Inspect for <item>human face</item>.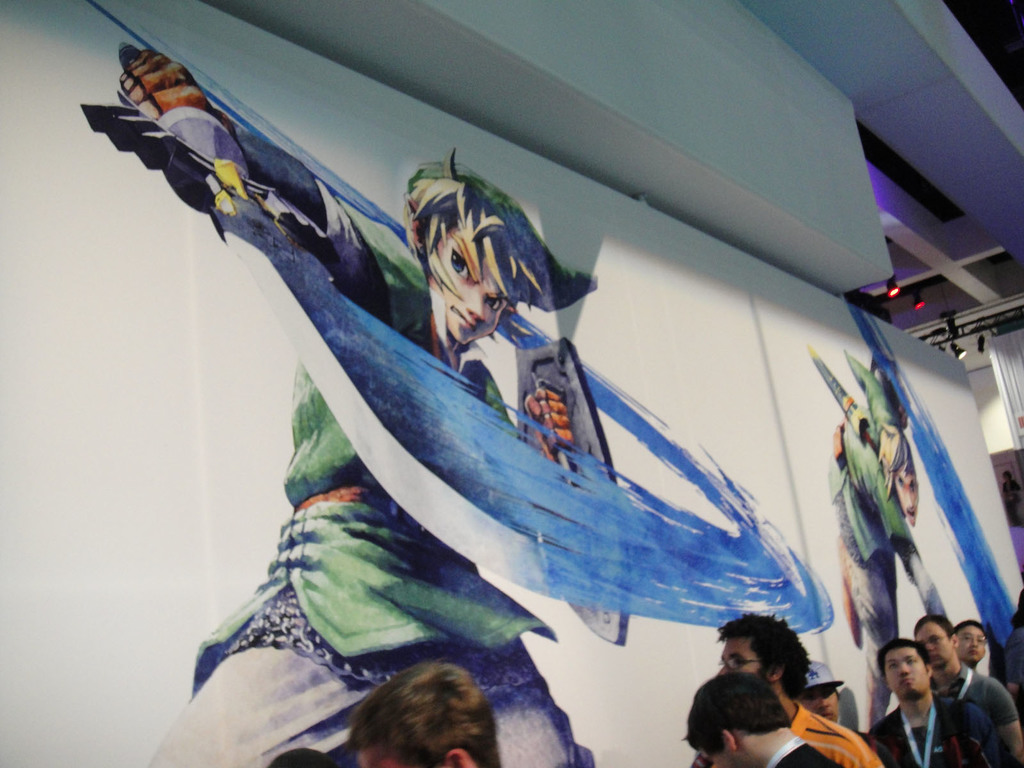
Inspection: pyautogui.locateOnScreen(433, 221, 515, 349).
